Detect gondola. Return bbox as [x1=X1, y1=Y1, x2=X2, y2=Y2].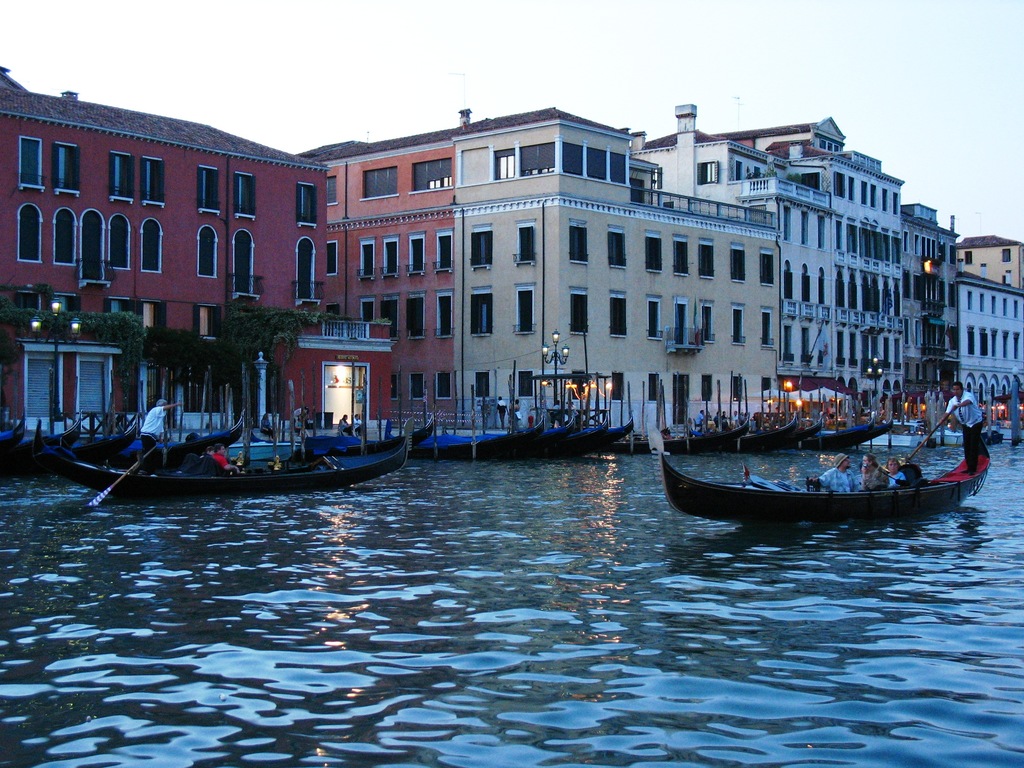
[x1=37, y1=404, x2=246, y2=467].
